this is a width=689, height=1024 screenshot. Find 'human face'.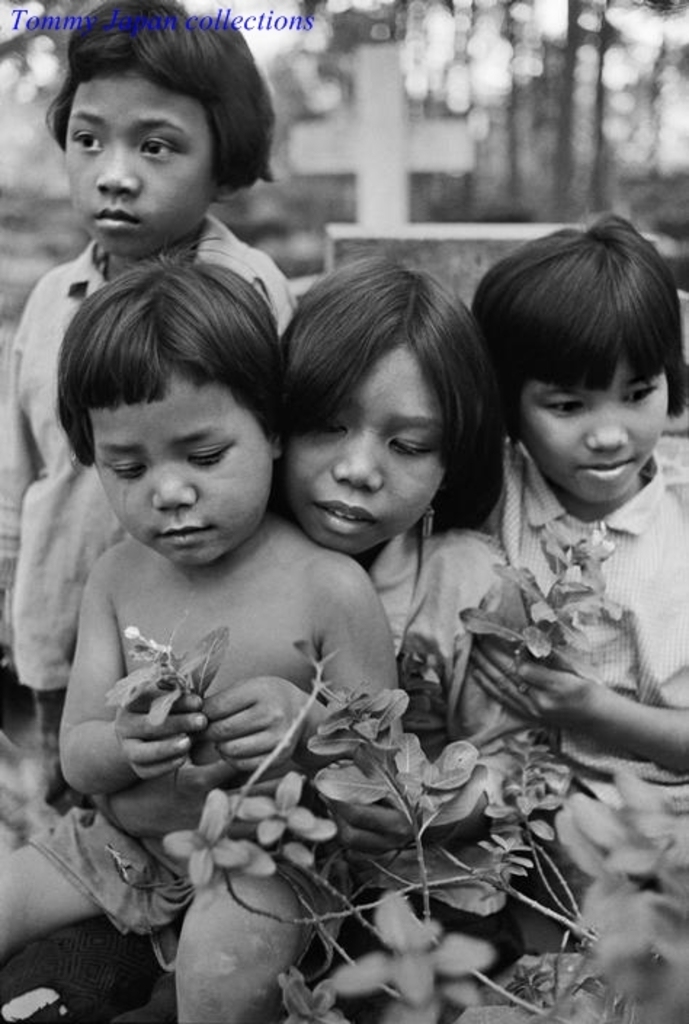
Bounding box: <box>64,54,214,259</box>.
